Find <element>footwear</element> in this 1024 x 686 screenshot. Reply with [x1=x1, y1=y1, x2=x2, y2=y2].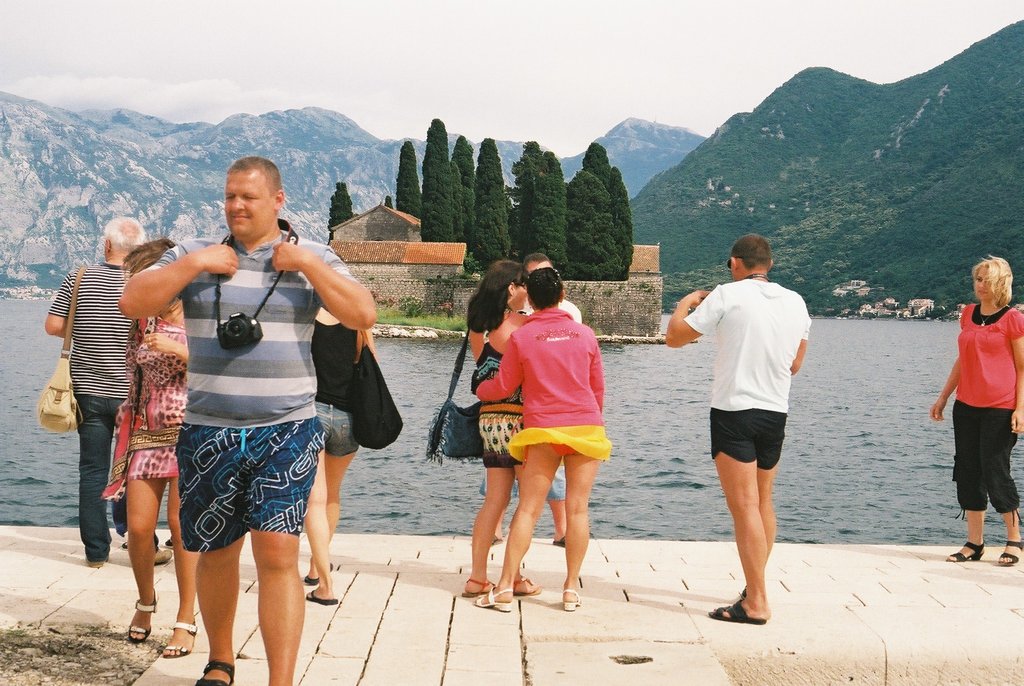
[x1=124, y1=591, x2=157, y2=644].
